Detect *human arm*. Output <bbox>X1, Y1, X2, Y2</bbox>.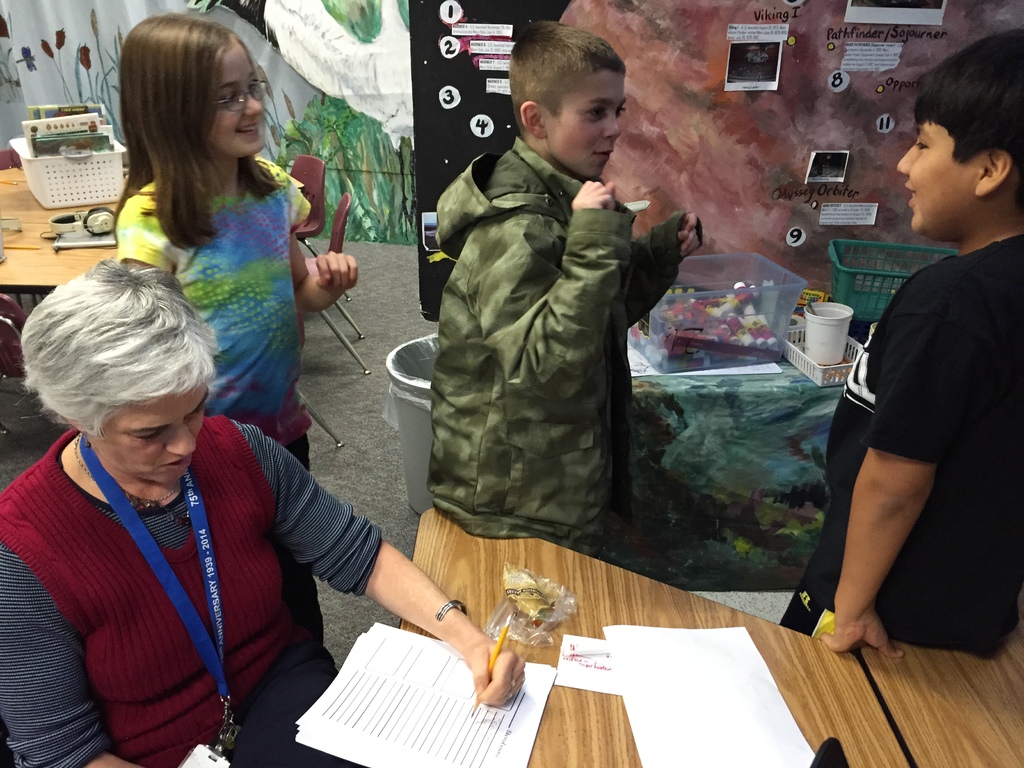
<bbox>827, 328, 961, 632</bbox>.
